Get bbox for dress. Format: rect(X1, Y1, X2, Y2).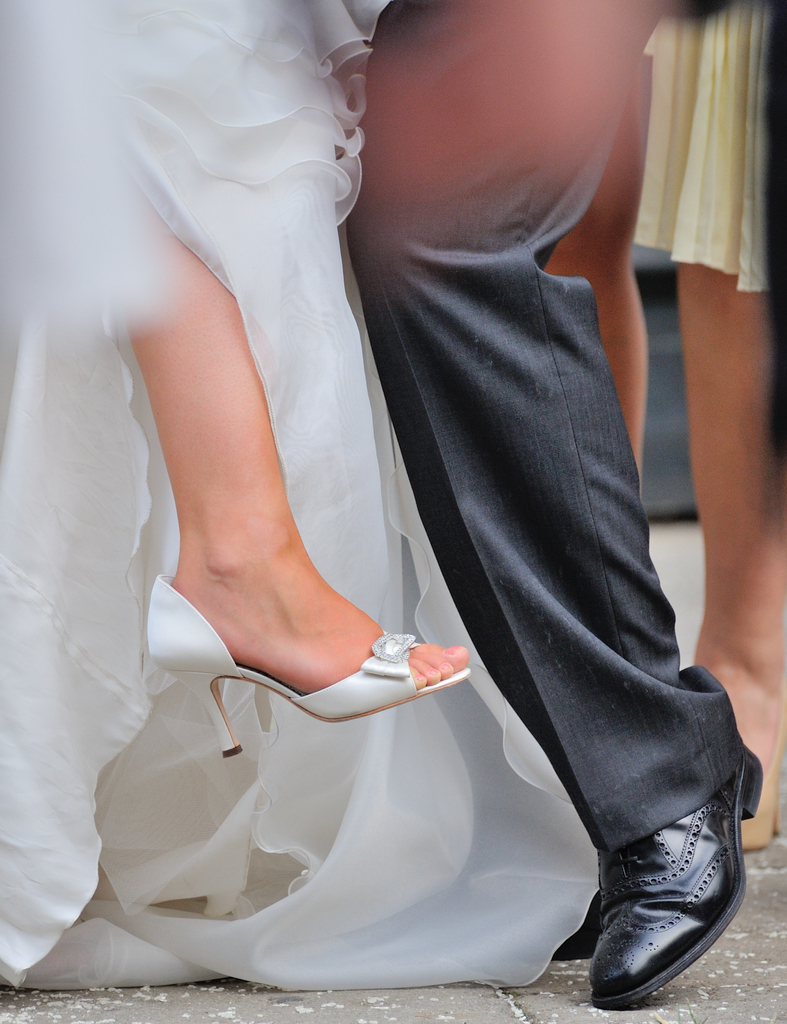
rect(0, 0, 597, 998).
